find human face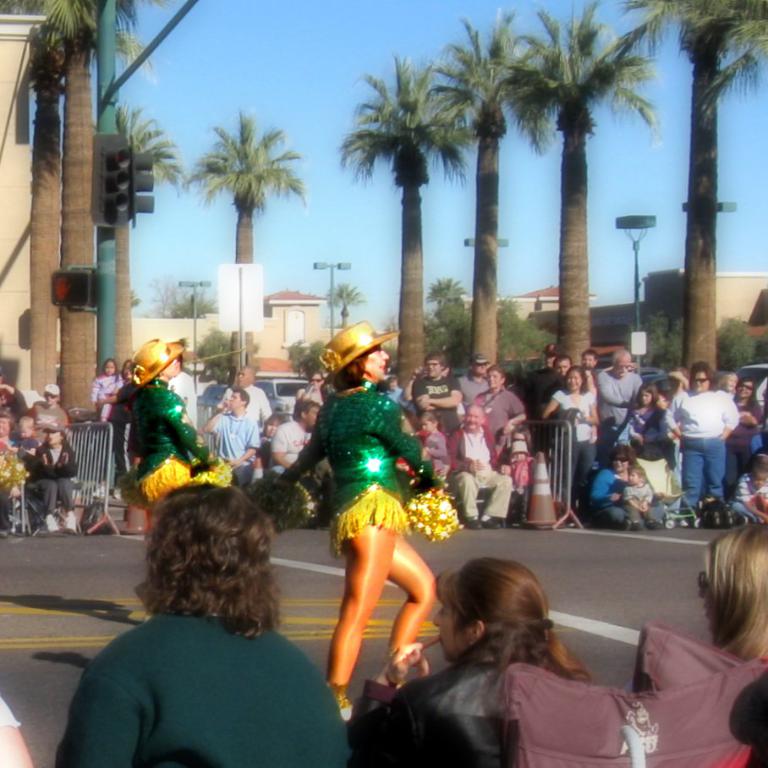
{"x1": 464, "y1": 409, "x2": 483, "y2": 429}
